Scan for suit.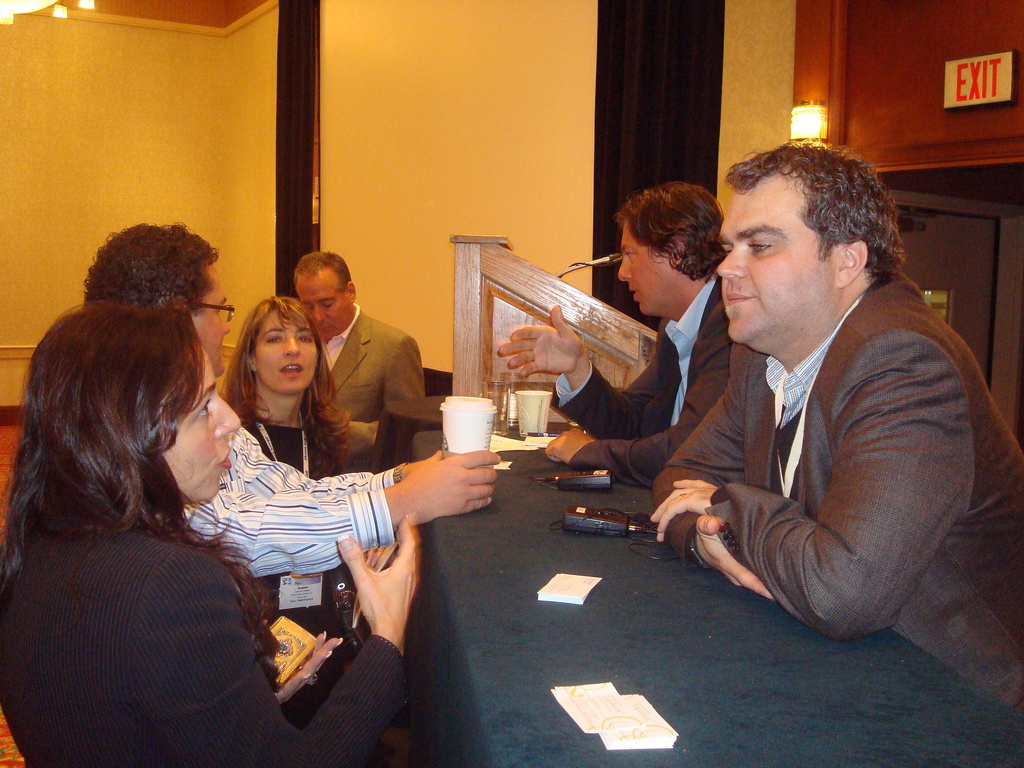
Scan result: [x1=0, y1=525, x2=411, y2=767].
